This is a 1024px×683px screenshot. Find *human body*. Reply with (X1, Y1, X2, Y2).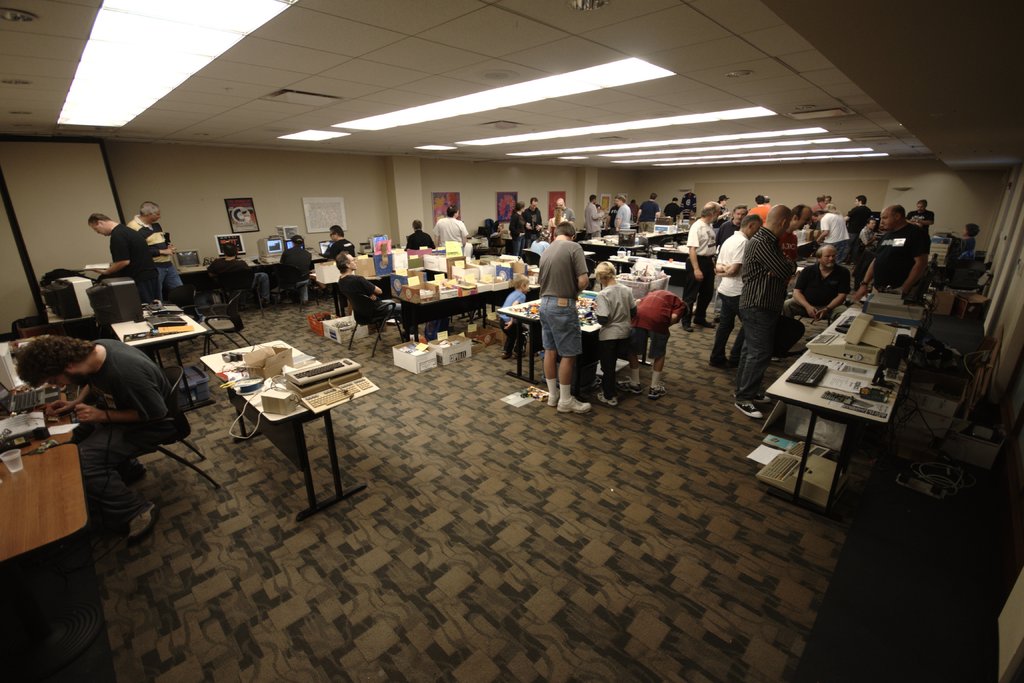
(535, 226, 589, 412).
